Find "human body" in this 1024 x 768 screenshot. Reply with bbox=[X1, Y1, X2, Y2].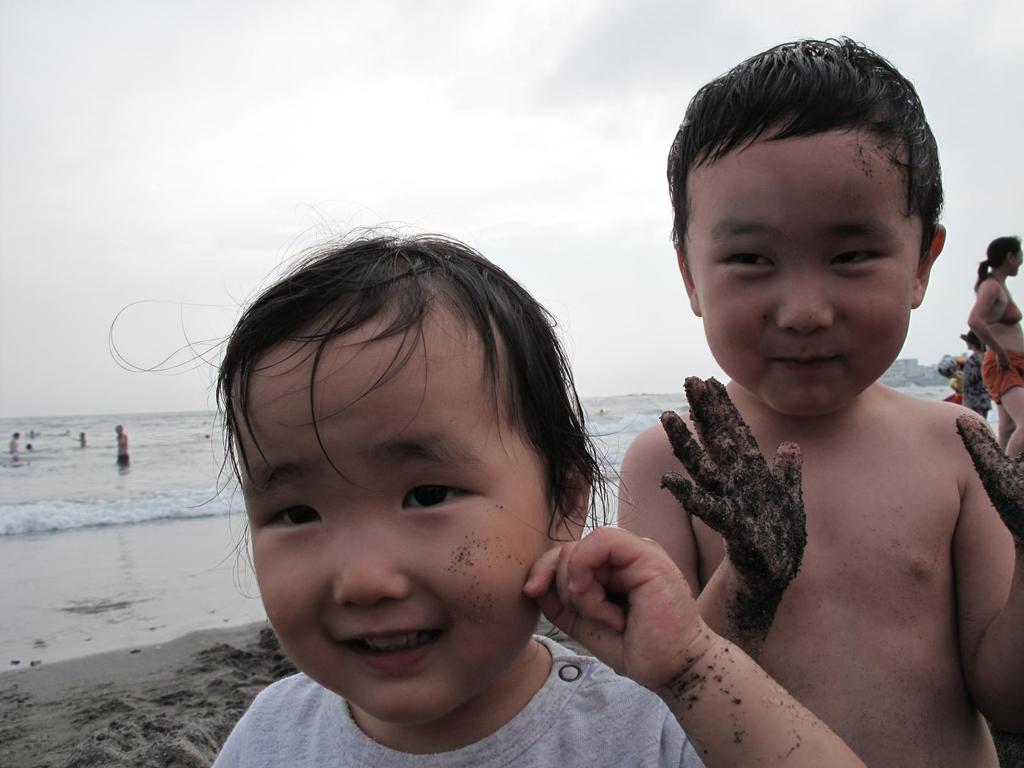
bbox=[4, 435, 18, 455].
